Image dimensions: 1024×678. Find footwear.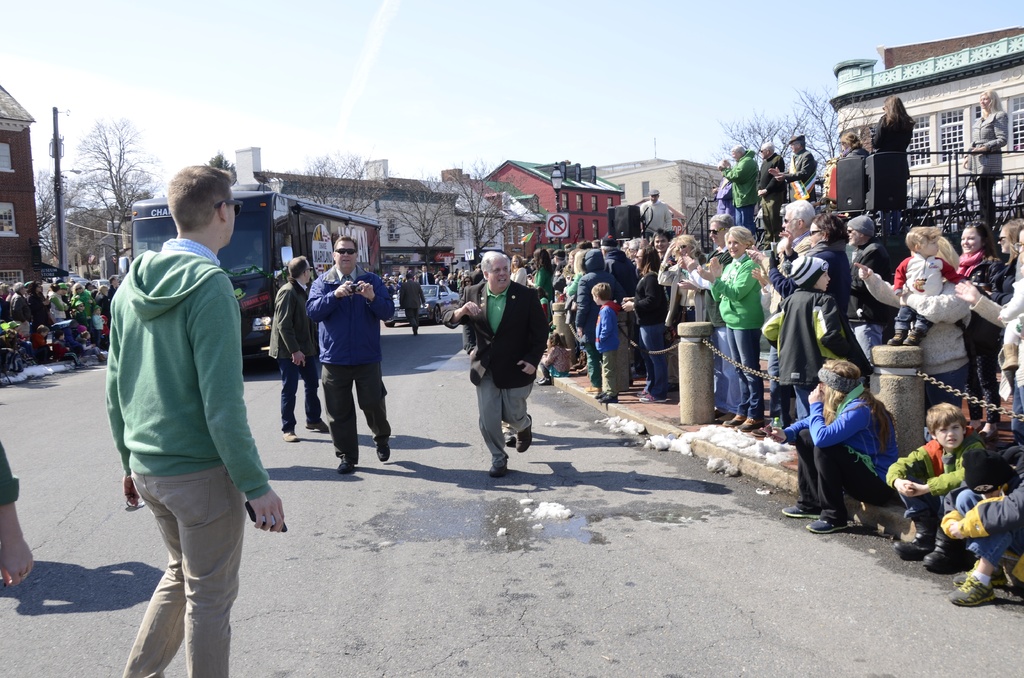
pyautogui.locateOnScreen(593, 394, 607, 402).
